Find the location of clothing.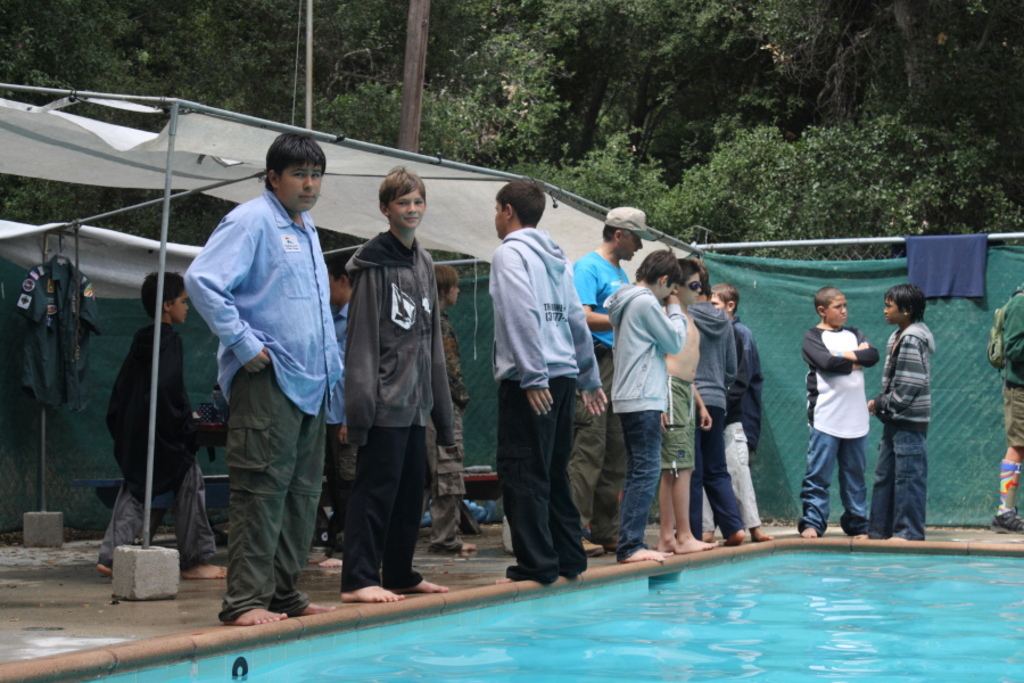
Location: pyautogui.locateOnScreen(97, 323, 216, 571).
